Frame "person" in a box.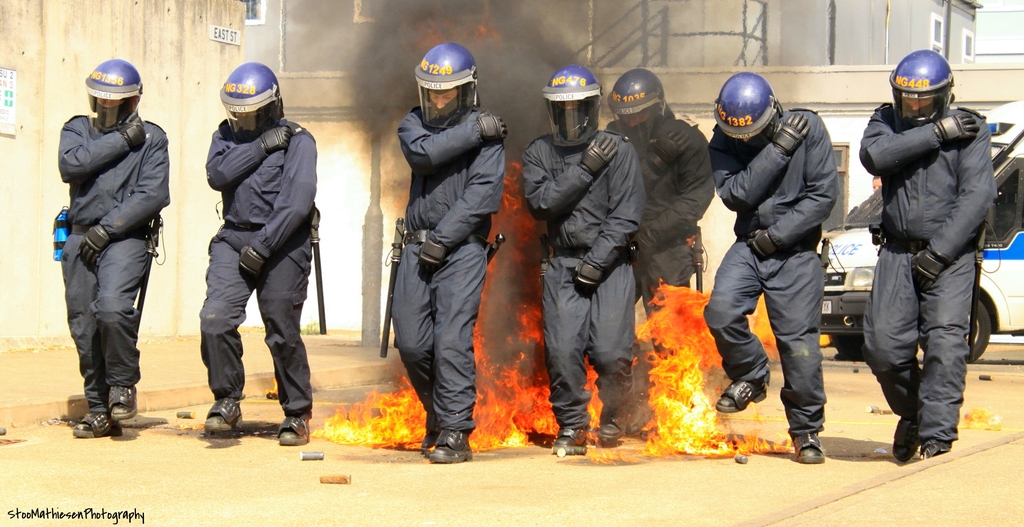
<bbox>604, 68, 714, 442</bbox>.
